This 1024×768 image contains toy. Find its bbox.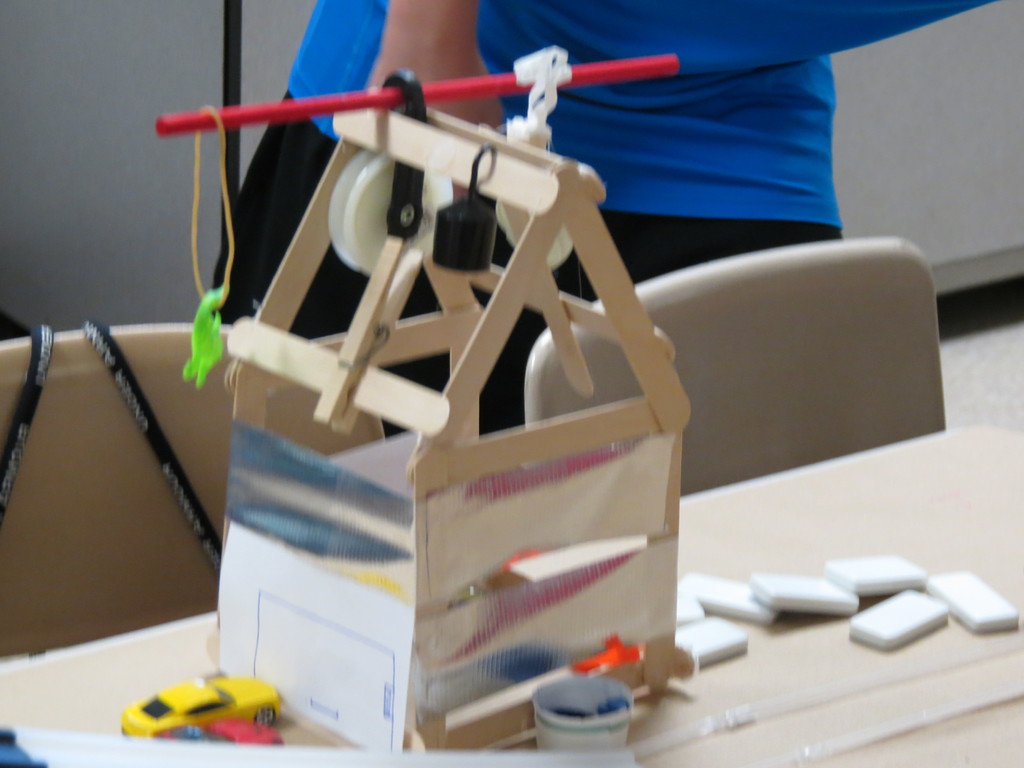
166 716 305 753.
